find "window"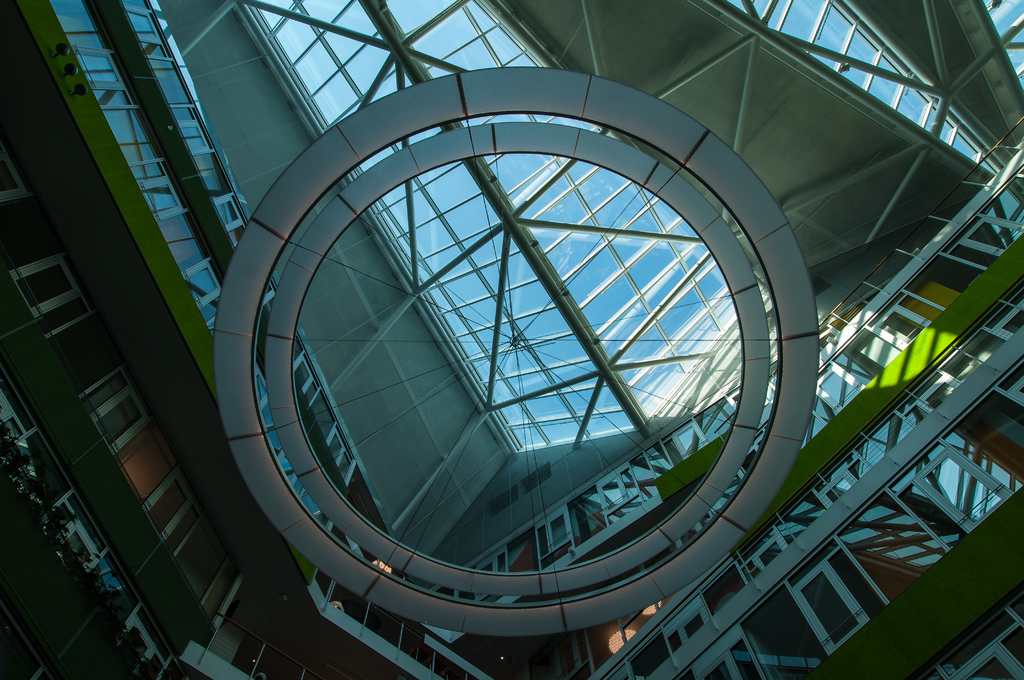
{"left": 82, "top": 373, "right": 147, "bottom": 453}
